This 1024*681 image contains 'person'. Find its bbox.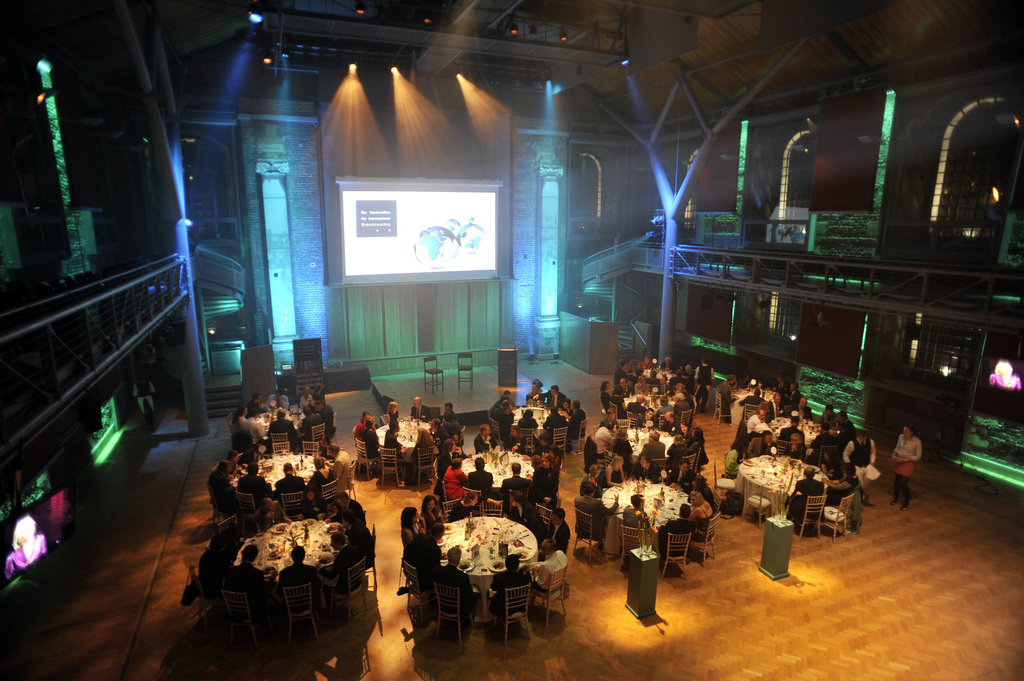
989/359/1021/388.
